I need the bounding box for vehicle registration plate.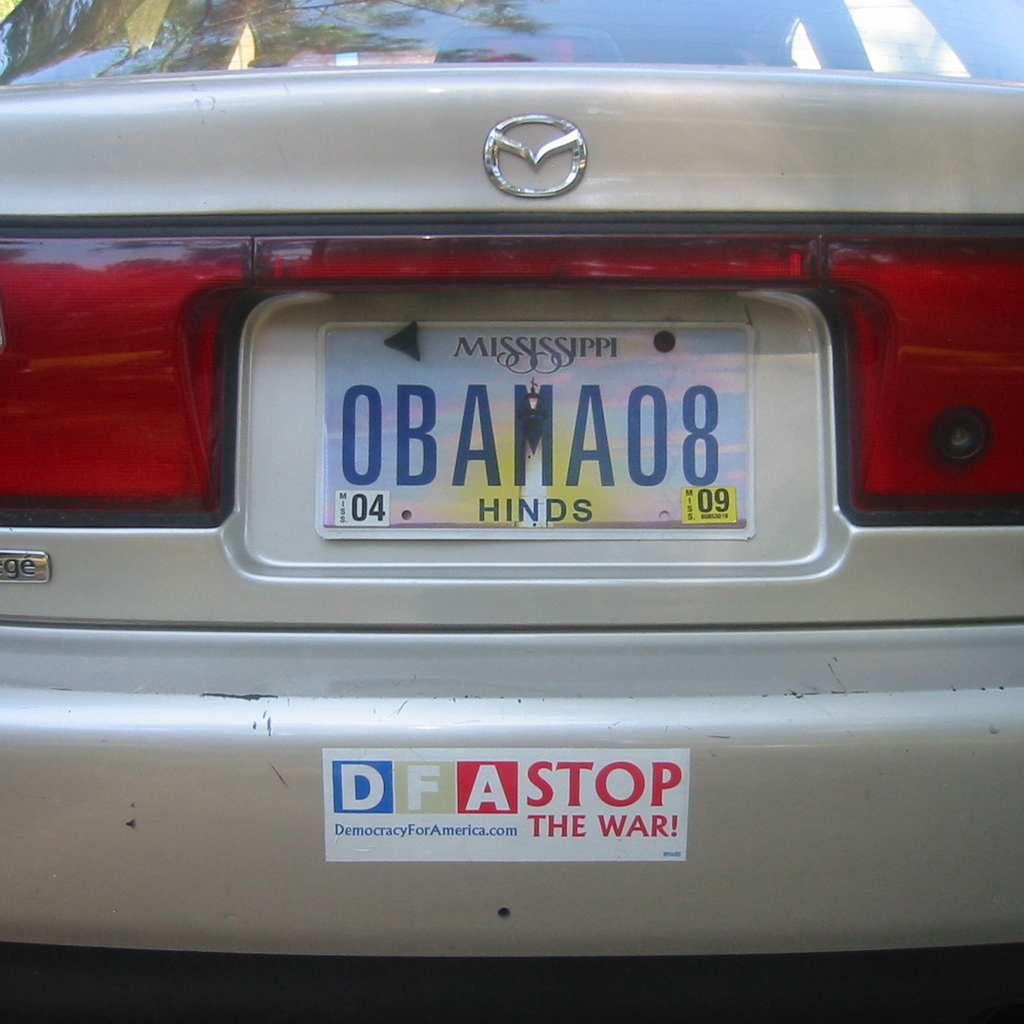
Here it is: pyautogui.locateOnScreen(318, 311, 757, 532).
